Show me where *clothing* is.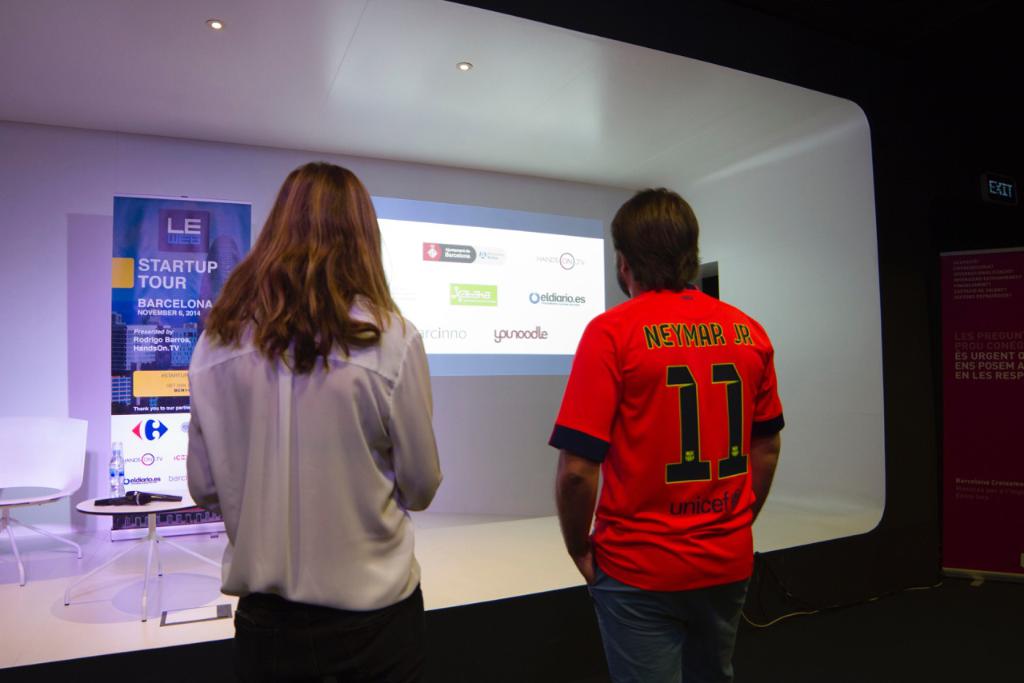
*clothing* is at (559,264,784,643).
